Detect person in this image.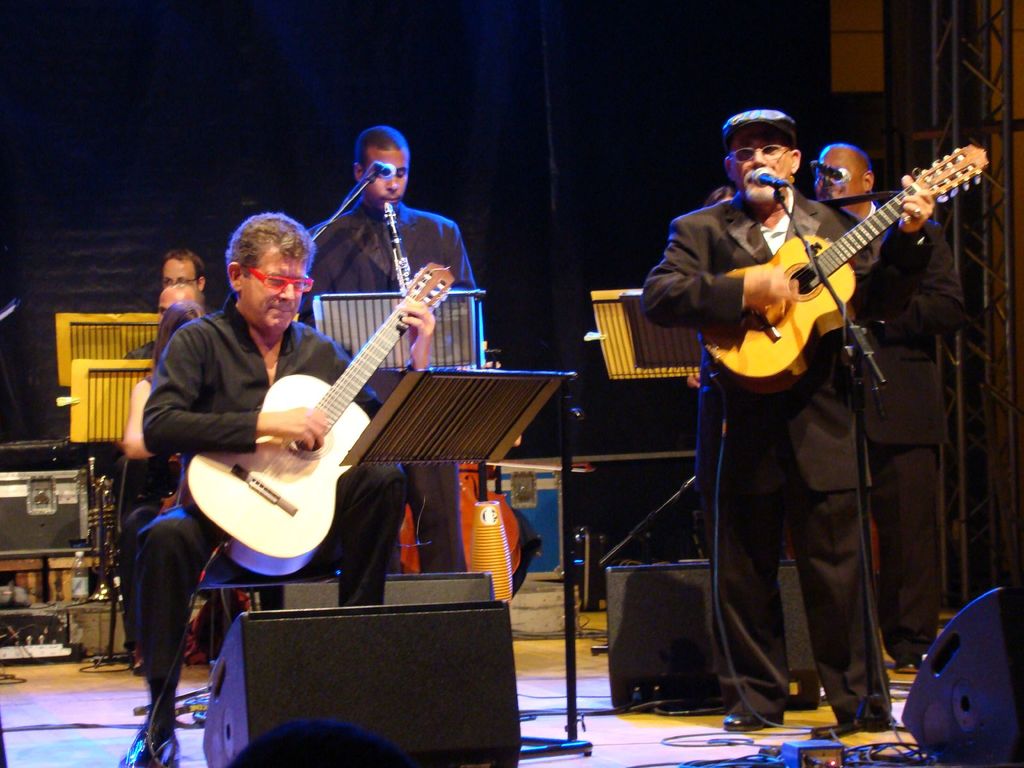
Detection: 634 110 883 745.
